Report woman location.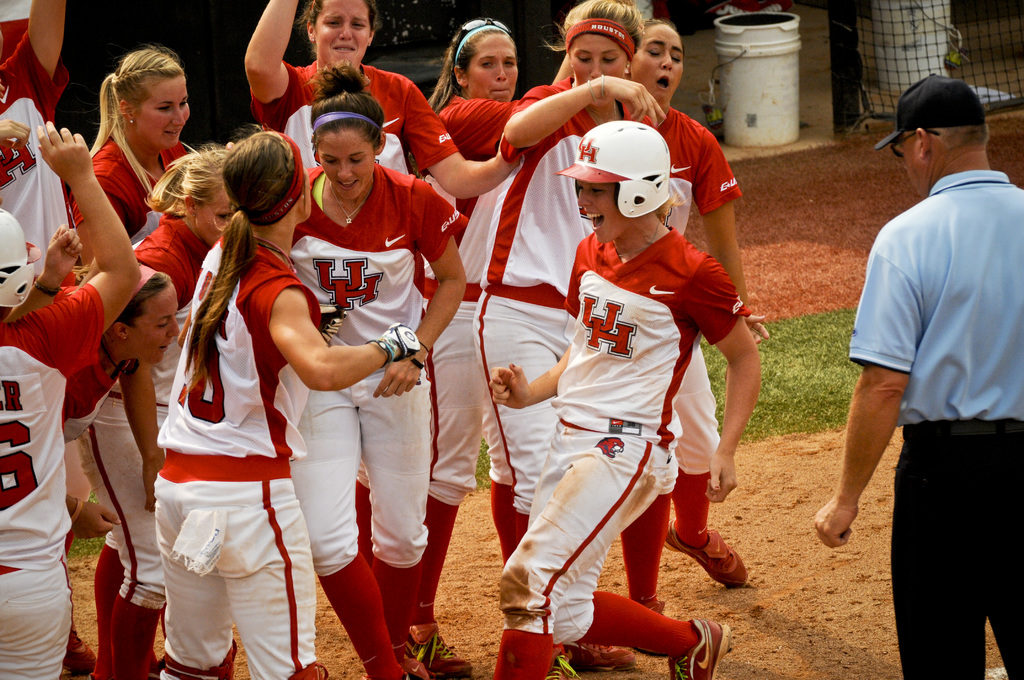
Report: [268,58,471,679].
